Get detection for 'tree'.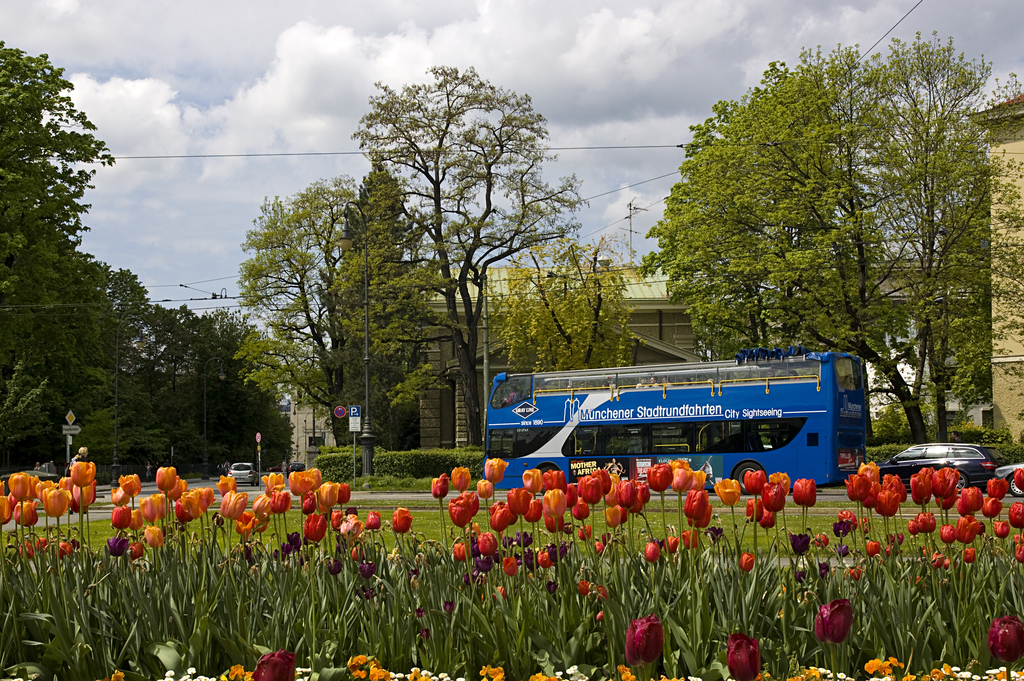
Detection: (x1=240, y1=173, x2=395, y2=443).
